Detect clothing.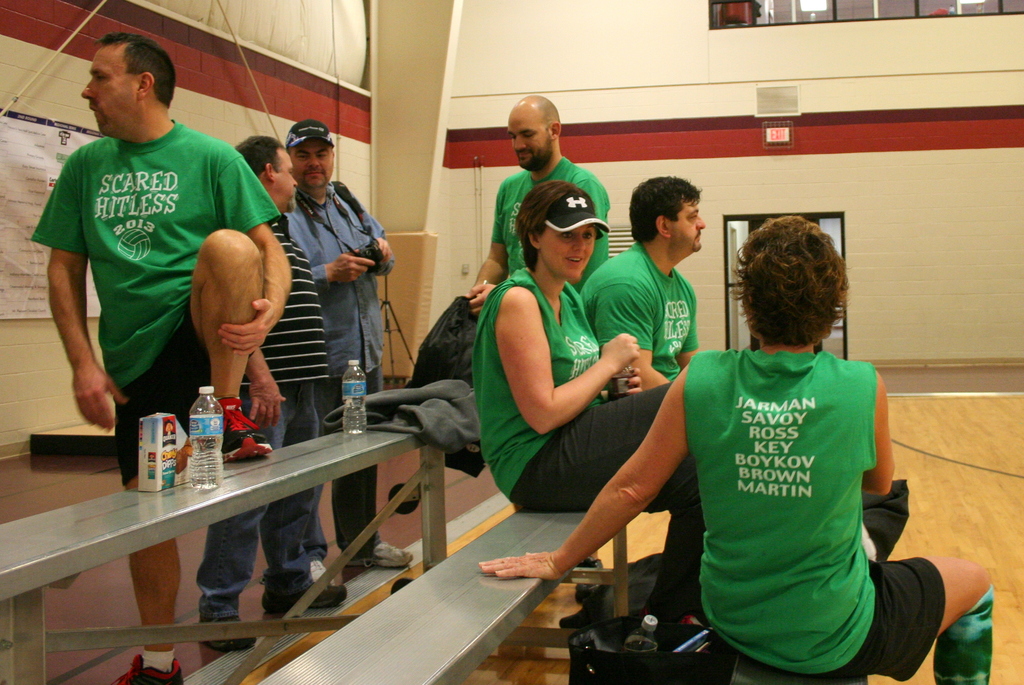
Detected at box(584, 241, 685, 377).
